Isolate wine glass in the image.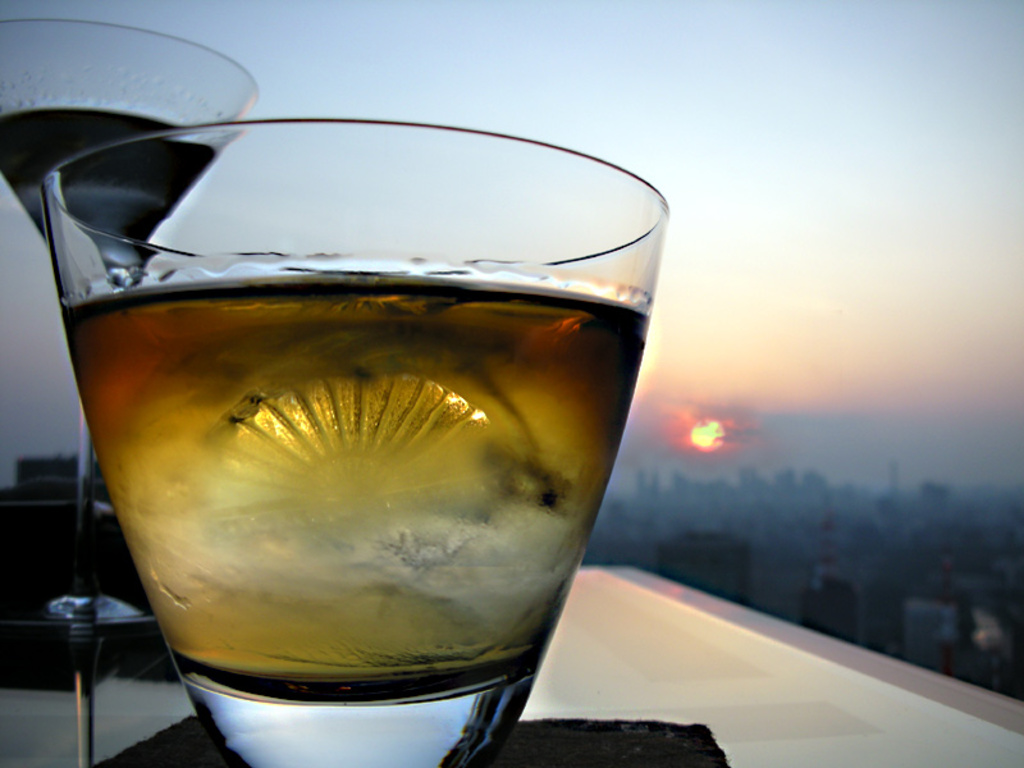
Isolated region: region(1, 15, 260, 640).
